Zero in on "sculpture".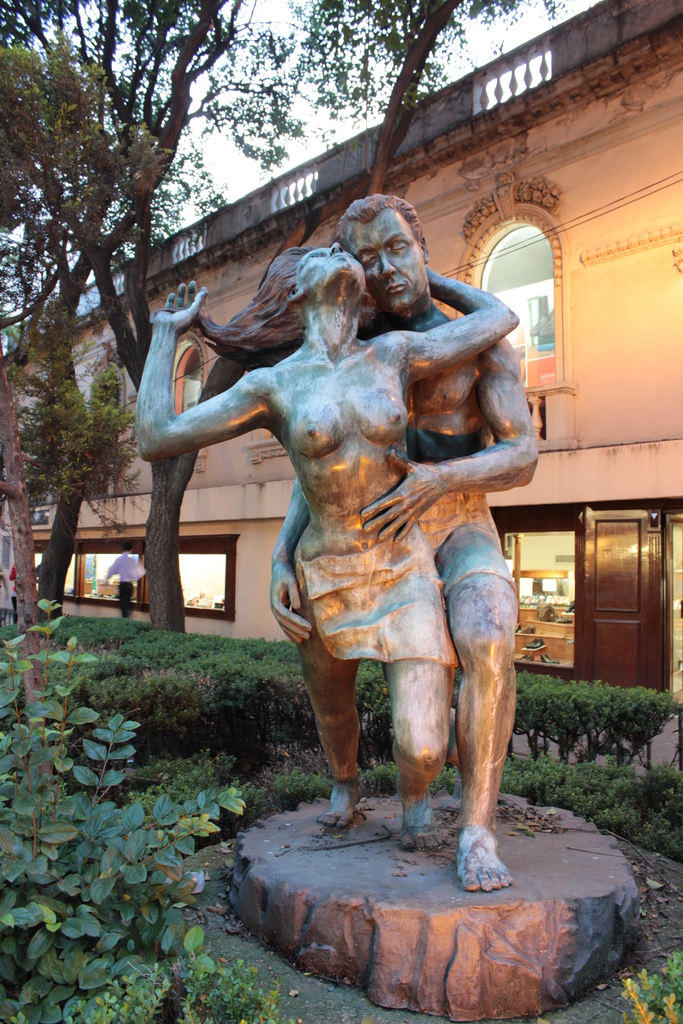
Zeroed in: <box>134,190,531,900</box>.
